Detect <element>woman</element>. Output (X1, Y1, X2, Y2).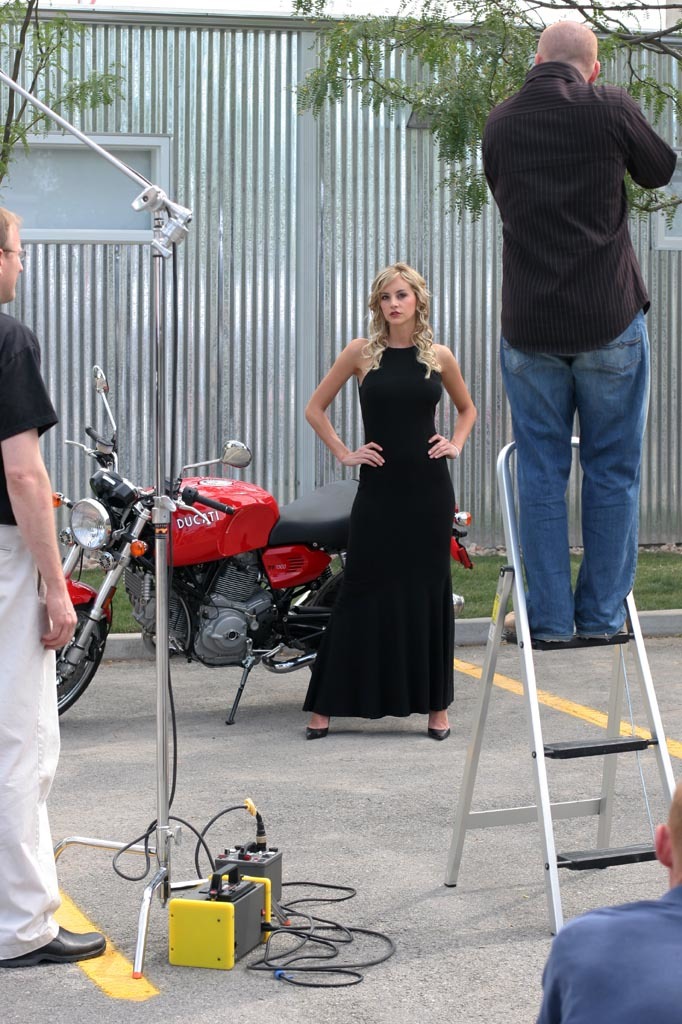
(298, 258, 486, 740).
